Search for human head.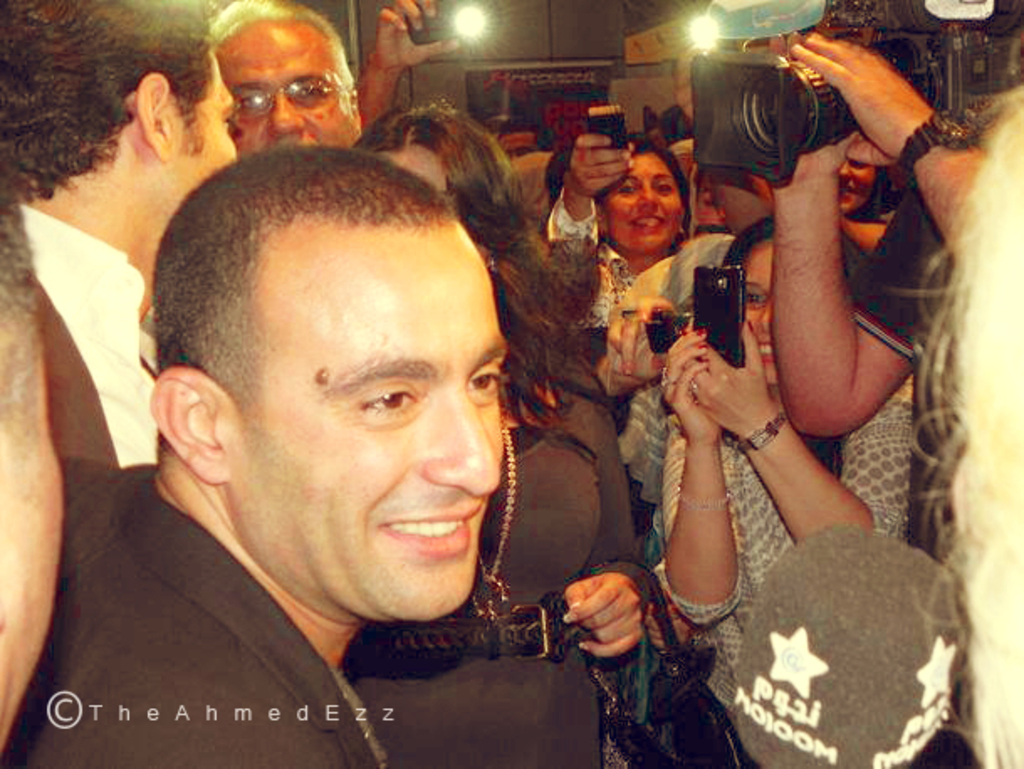
Found at 358,106,525,282.
